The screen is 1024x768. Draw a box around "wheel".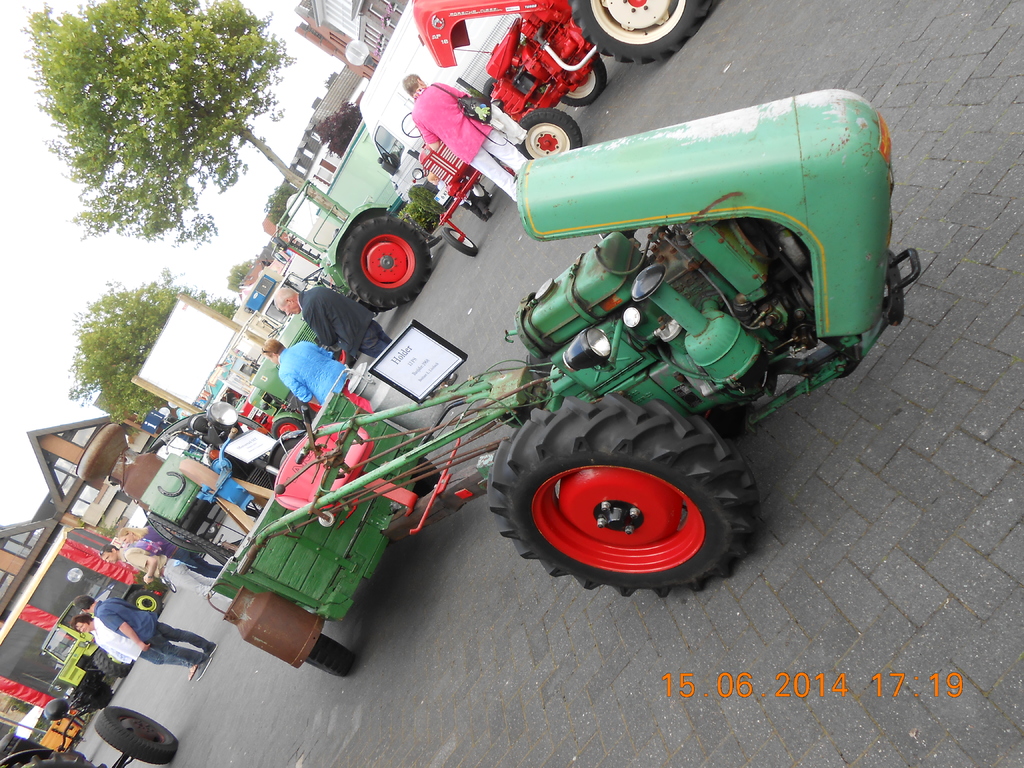
l=95, t=707, r=177, b=763.
